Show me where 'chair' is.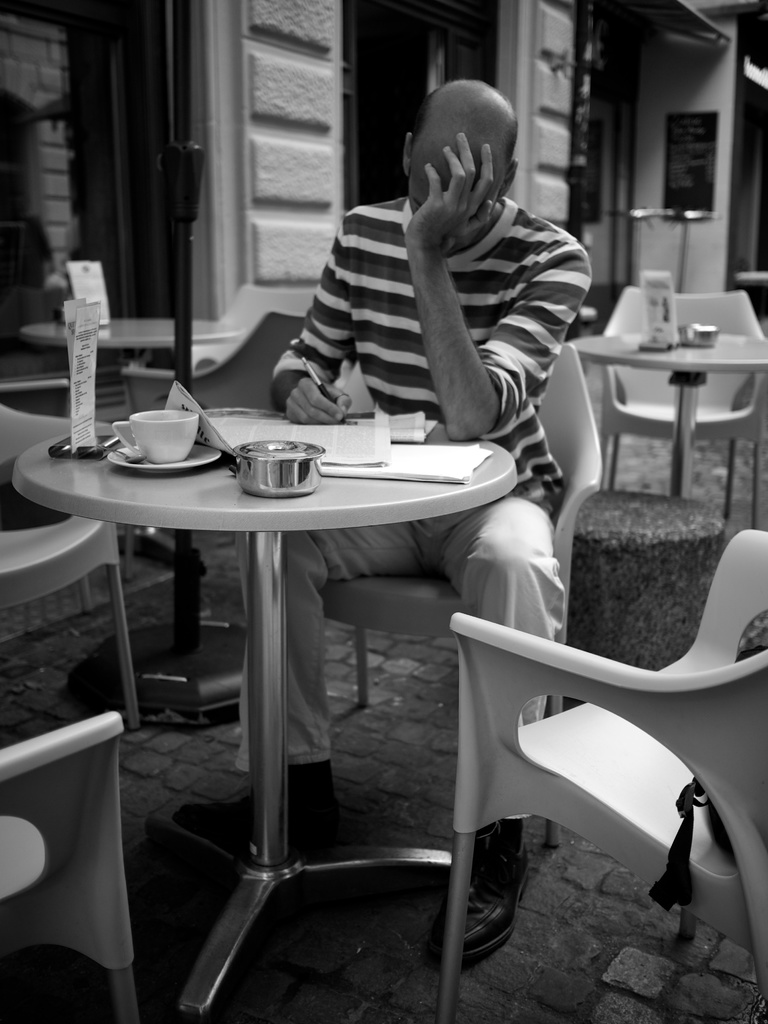
'chair' is at 589/287/767/527.
